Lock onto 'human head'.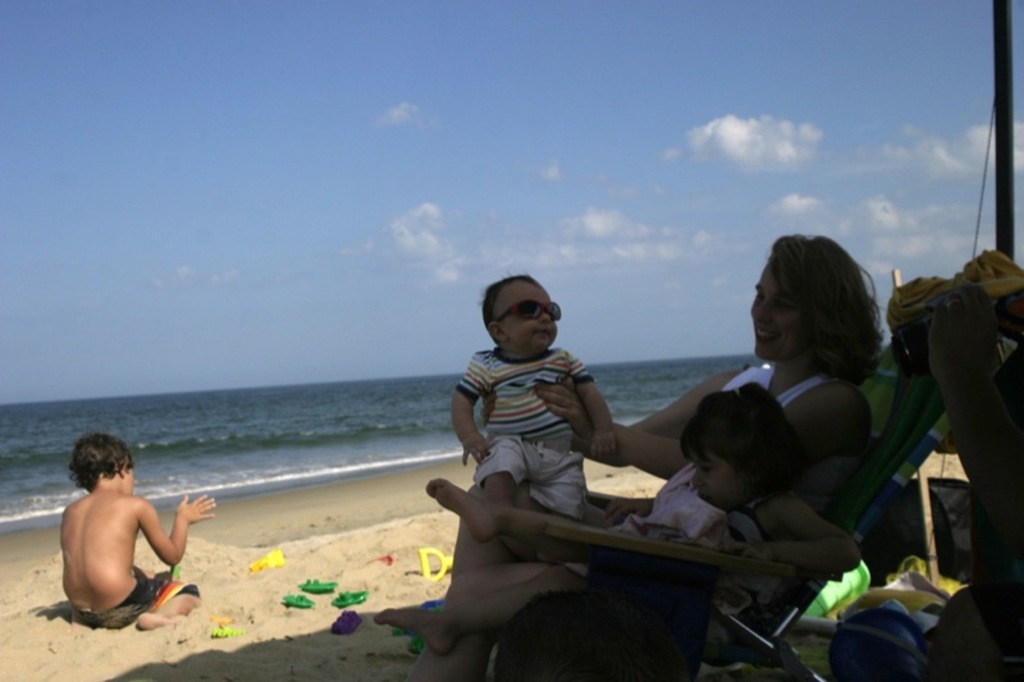
Locked: box=[748, 232, 876, 361].
